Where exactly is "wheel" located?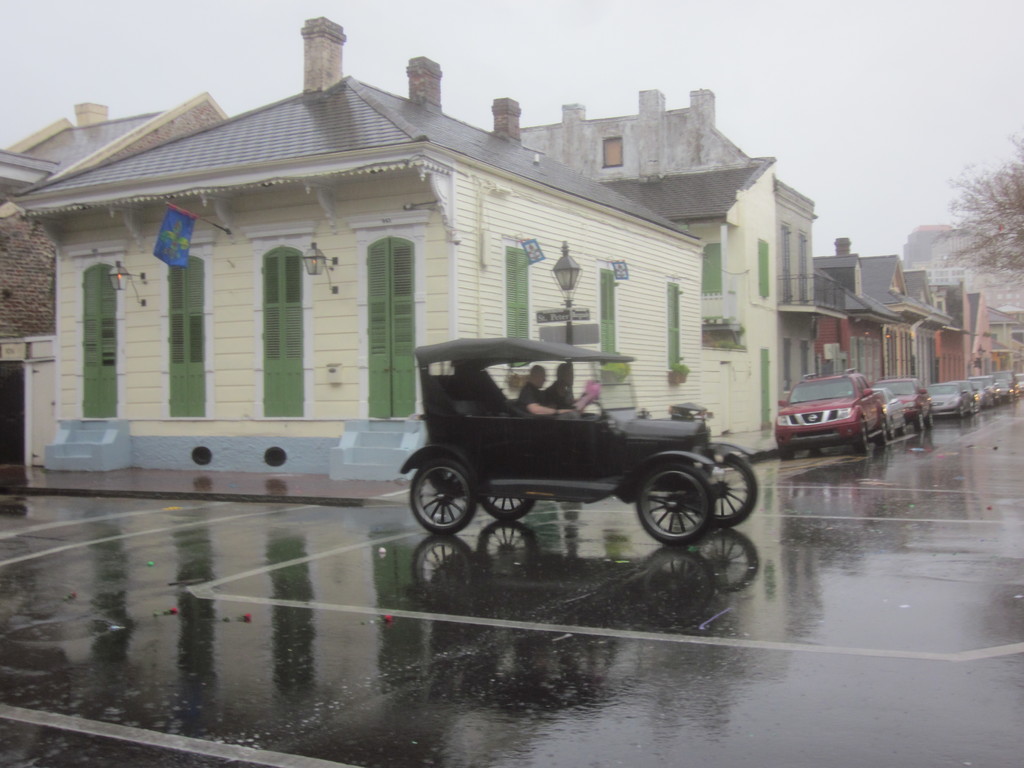
Its bounding box is (left=409, top=459, right=474, bottom=532).
